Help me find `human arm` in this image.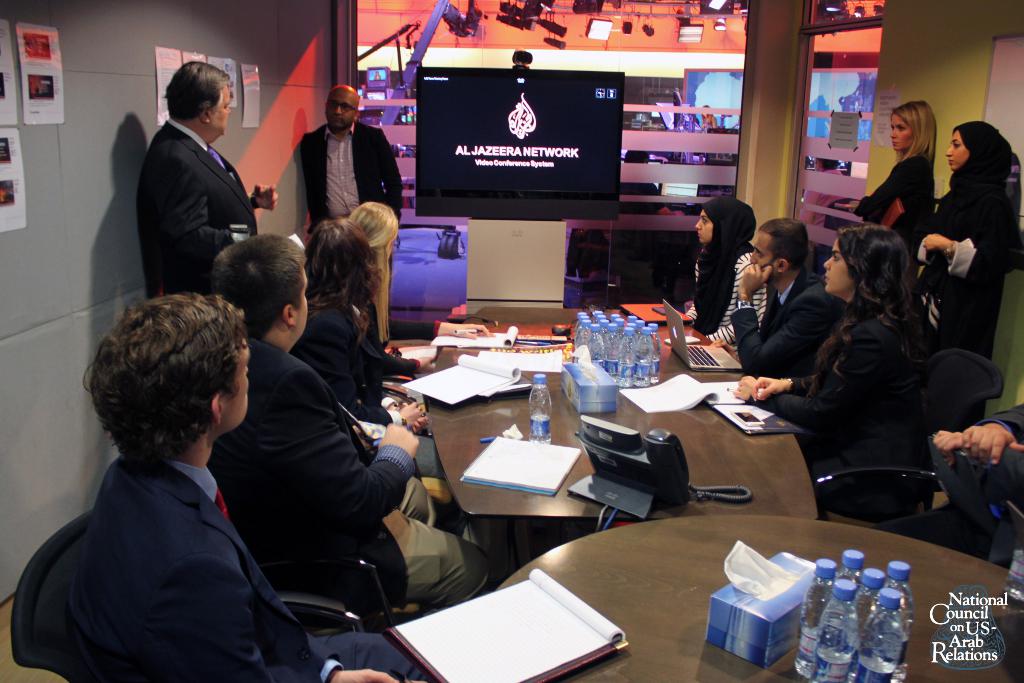
Found it: [x1=945, y1=404, x2=1023, y2=472].
